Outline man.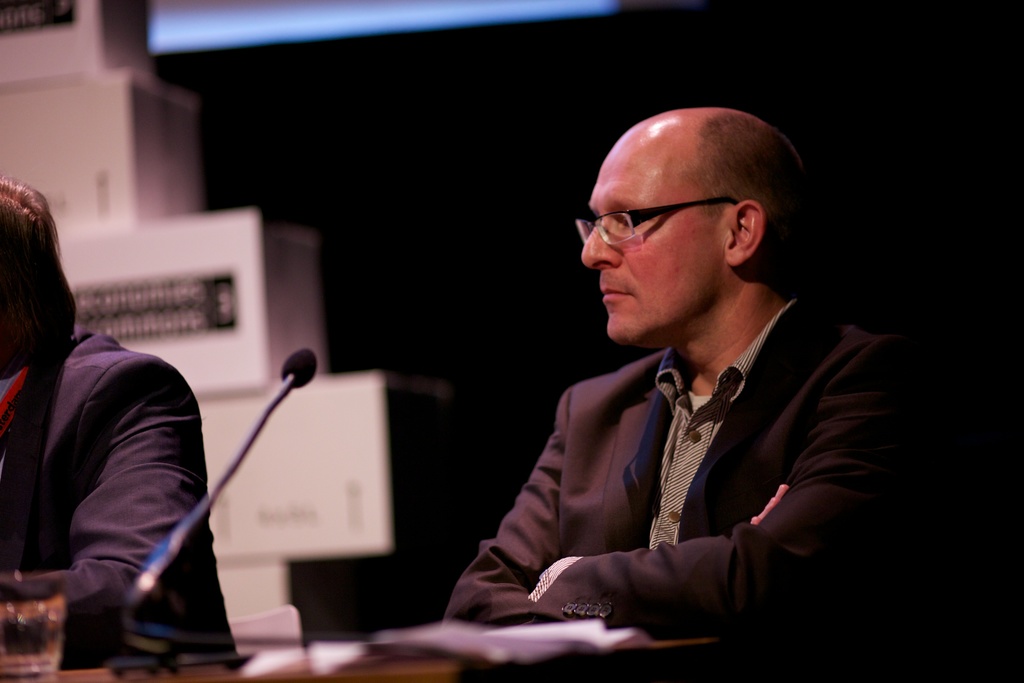
Outline: select_region(449, 112, 906, 660).
